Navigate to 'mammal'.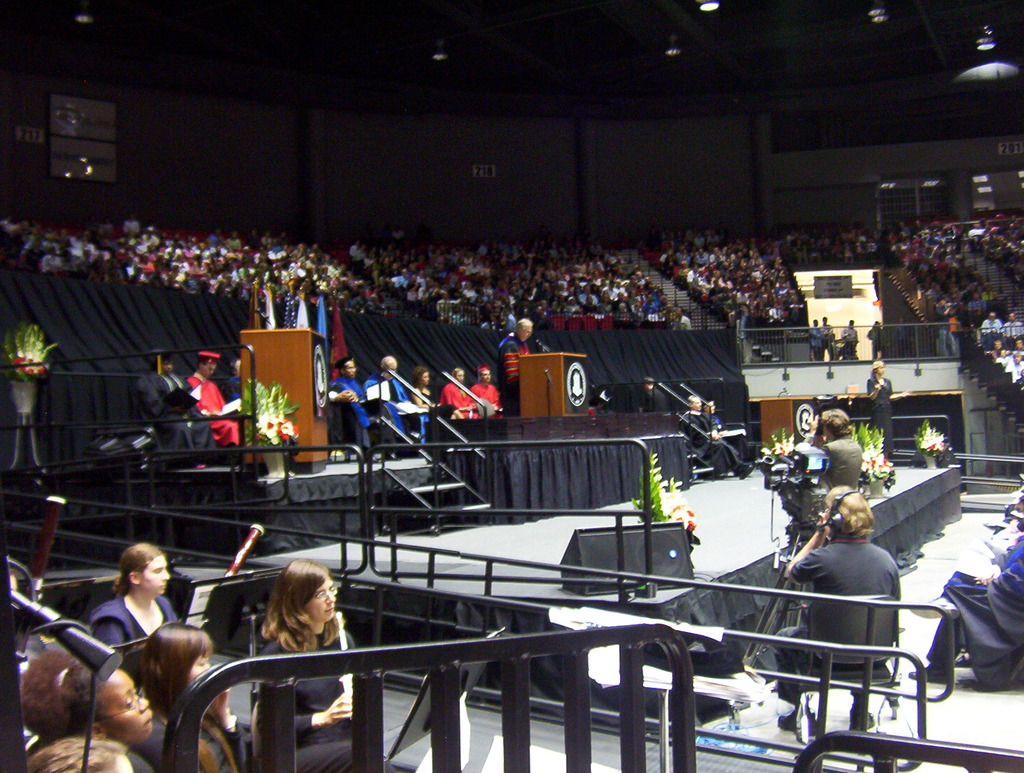
Navigation target: l=778, t=498, r=918, b=712.
